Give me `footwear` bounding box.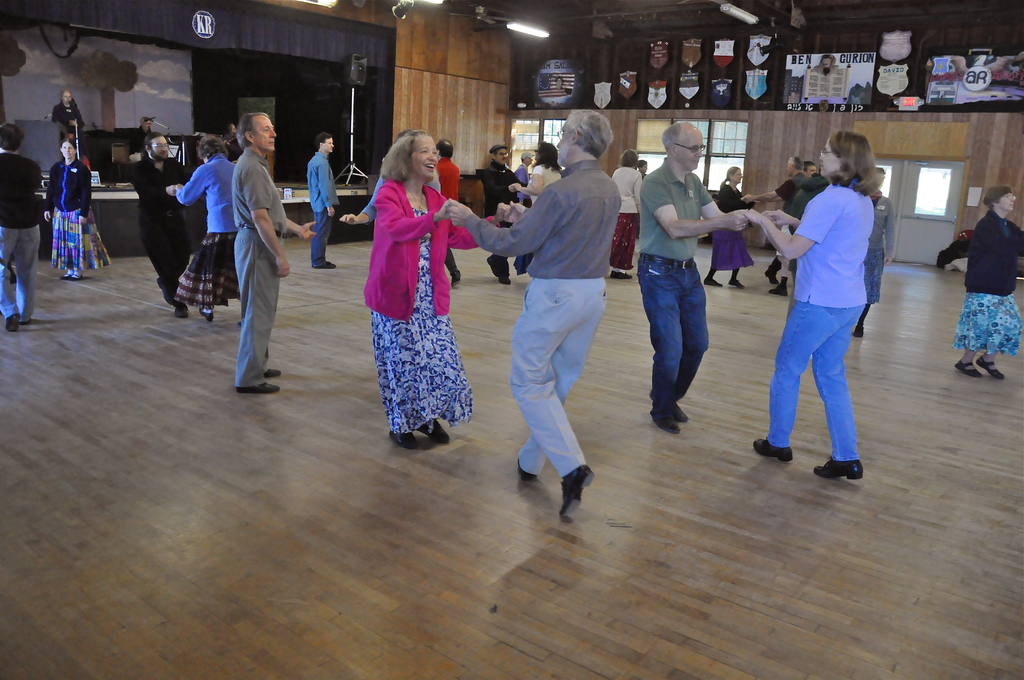
x1=611 y1=274 x2=634 y2=278.
